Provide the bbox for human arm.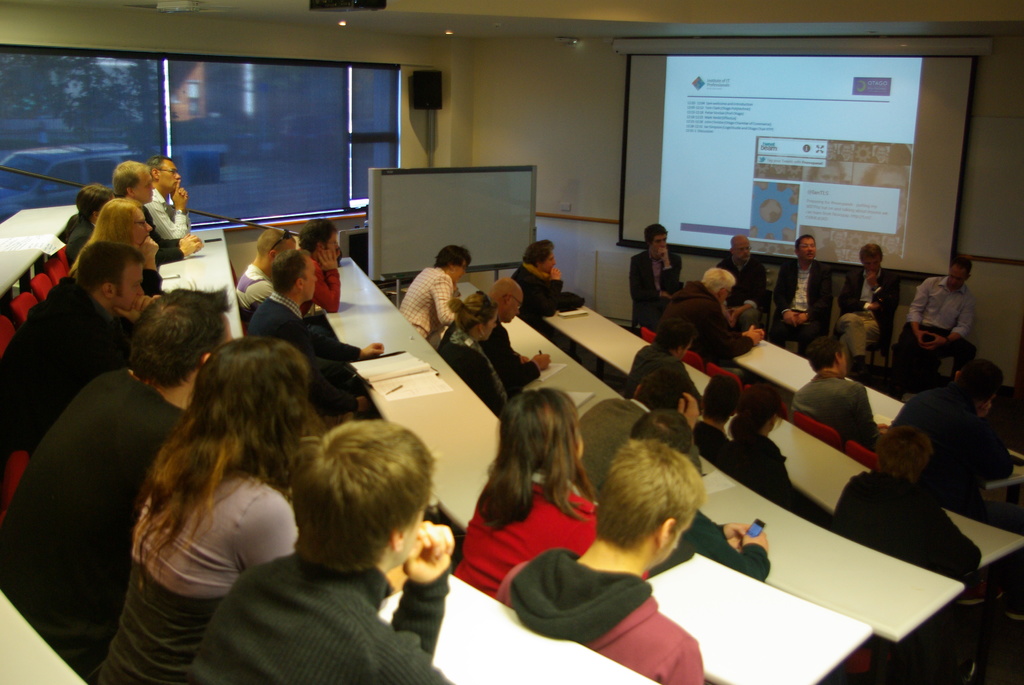
pyautogui.locateOnScreen(906, 281, 931, 345).
